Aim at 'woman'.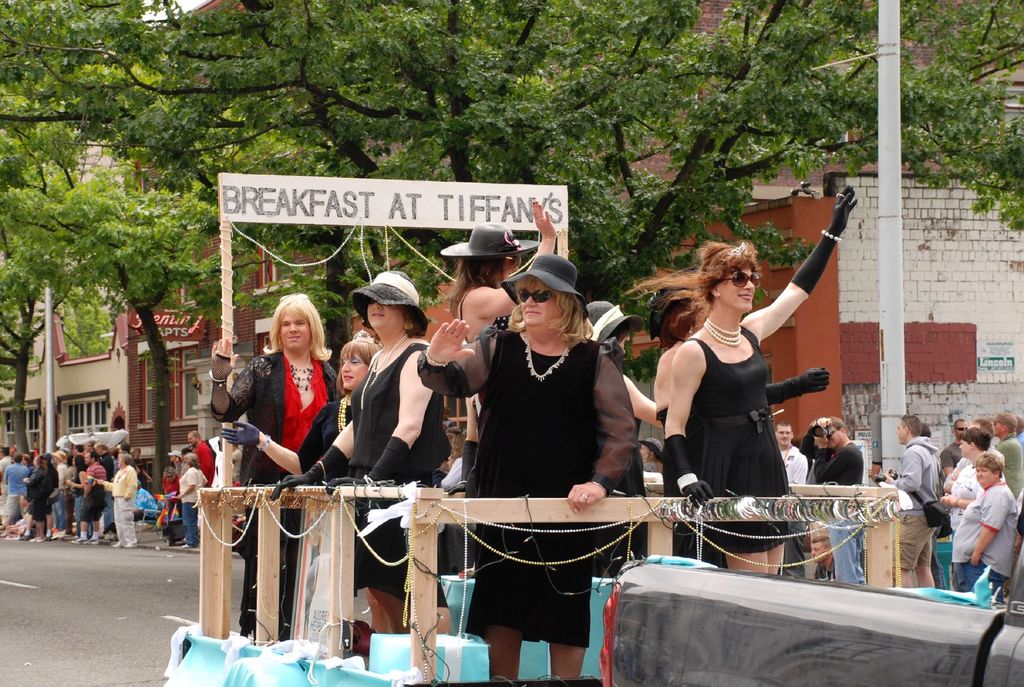
Aimed at 211,292,343,647.
